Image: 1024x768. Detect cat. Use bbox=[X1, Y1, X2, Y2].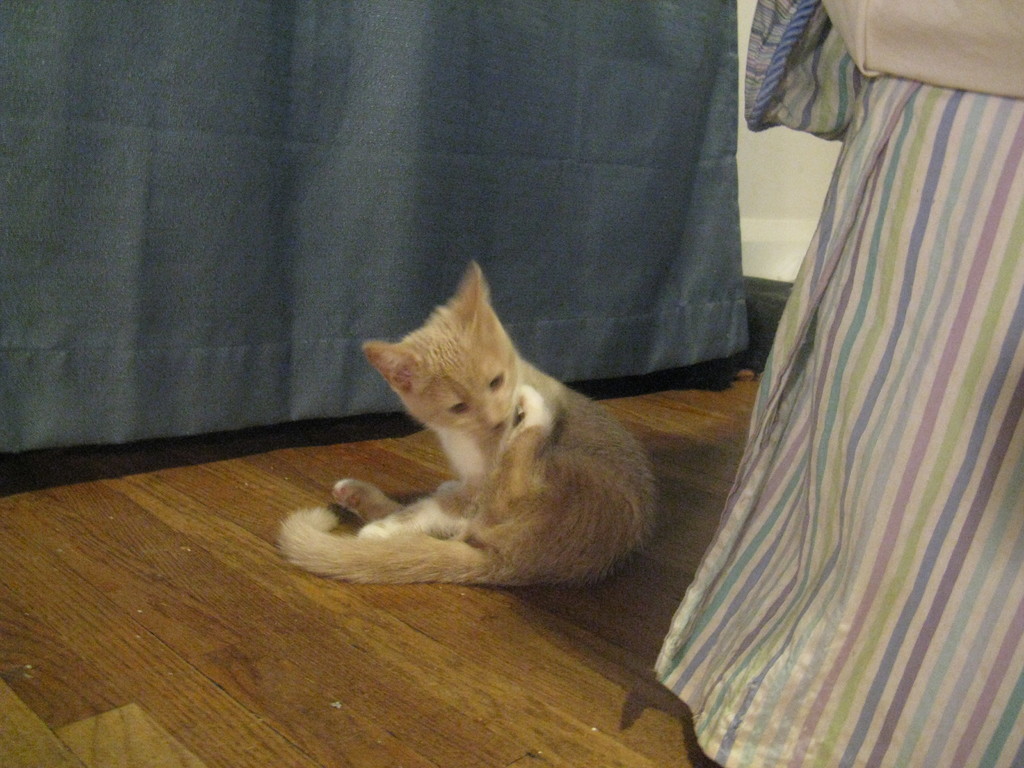
bbox=[275, 263, 659, 578].
